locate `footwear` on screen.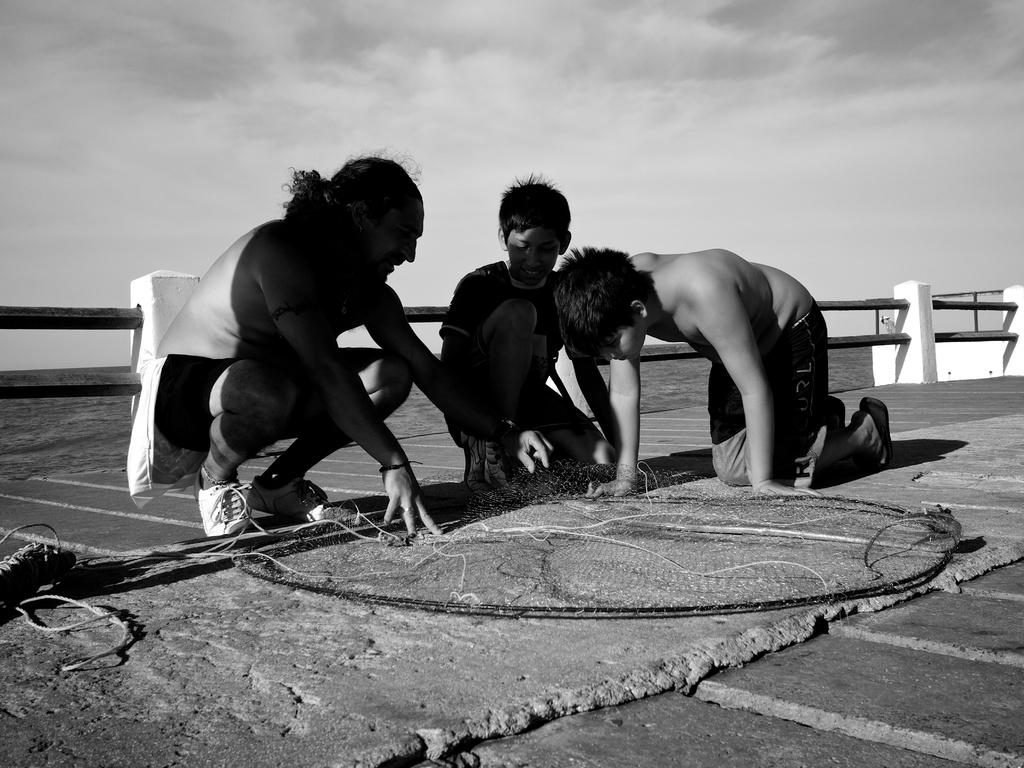
On screen at 449,416,518,499.
